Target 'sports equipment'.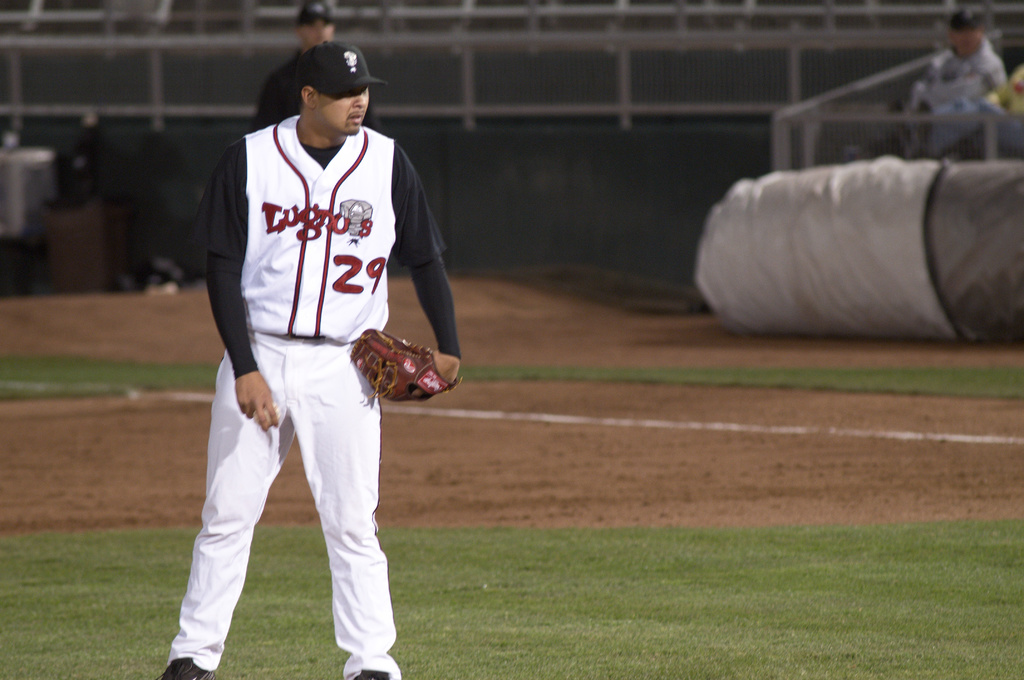
Target region: 250 398 288 434.
